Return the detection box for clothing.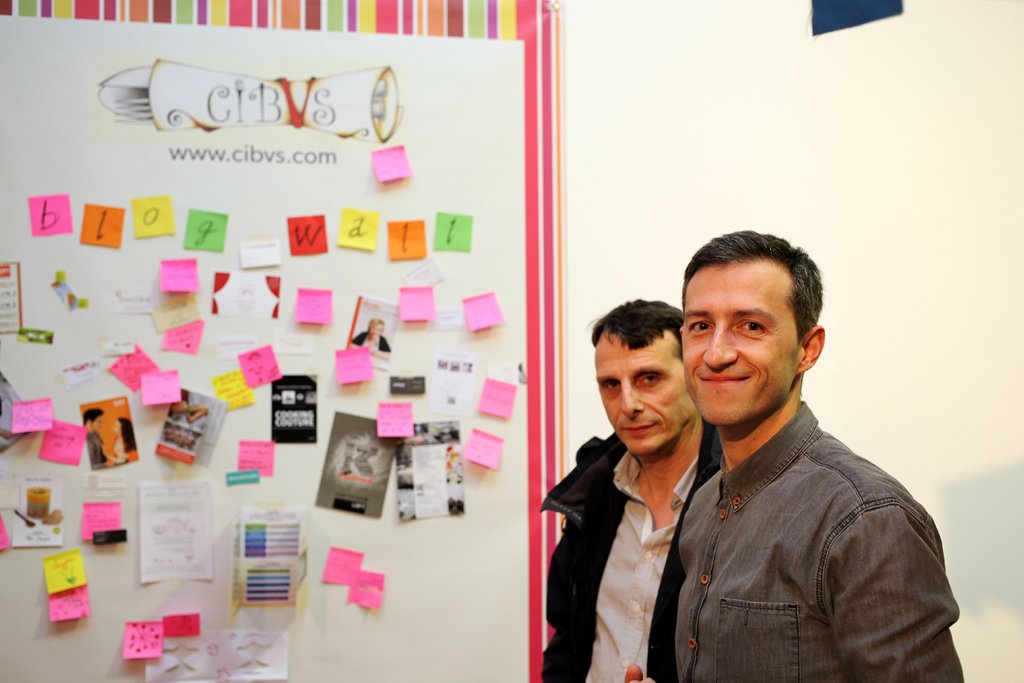
548, 341, 735, 682.
